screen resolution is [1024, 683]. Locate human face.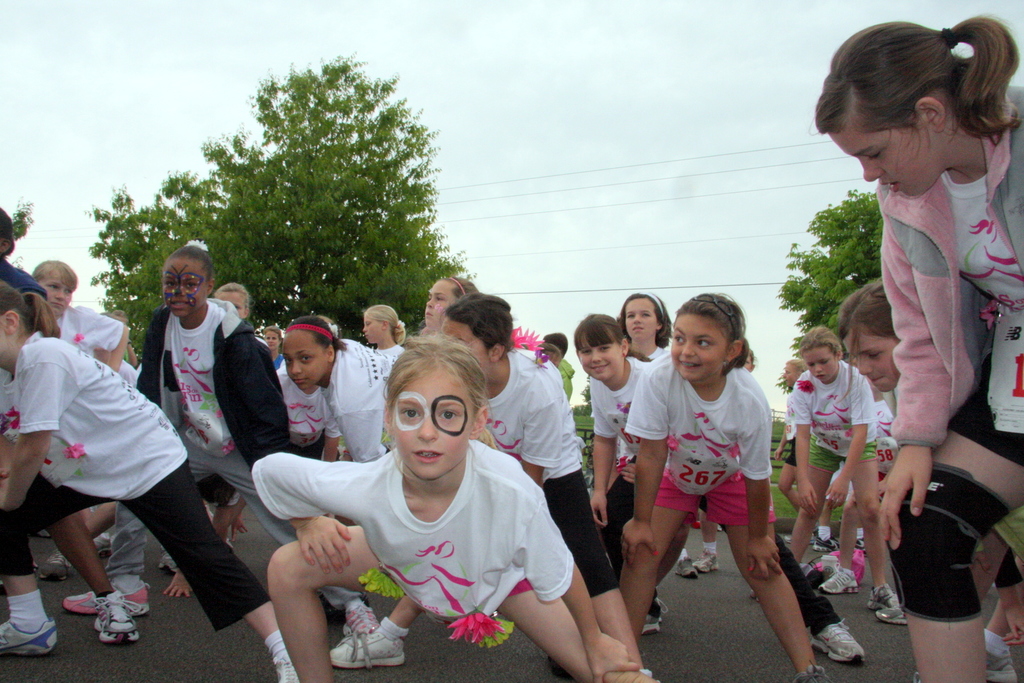
(845, 333, 900, 391).
